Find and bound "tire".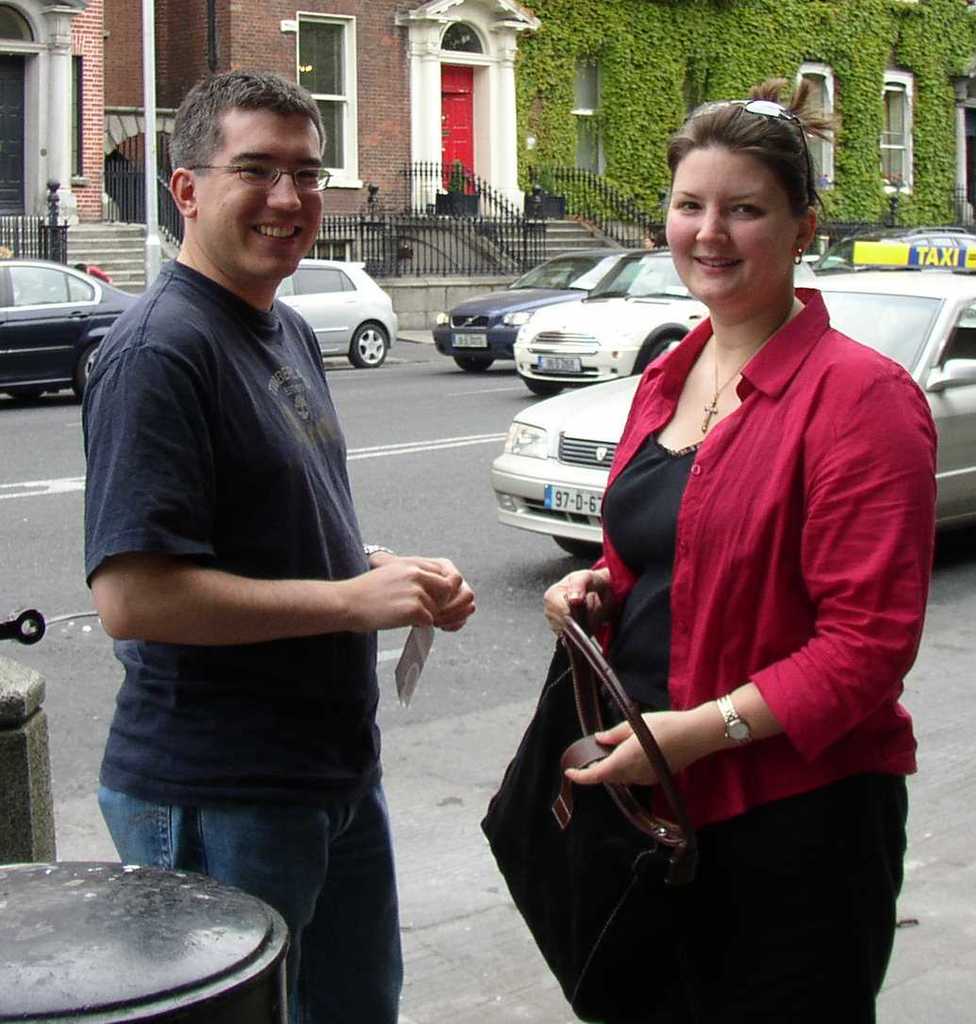
Bound: (342, 319, 390, 367).
